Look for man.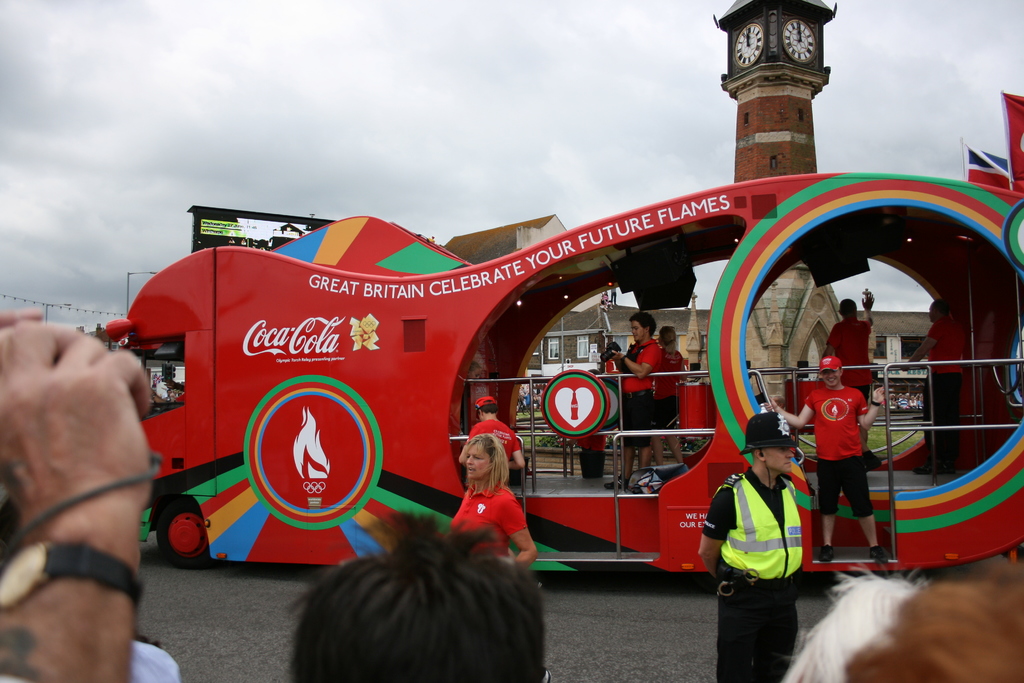
Found: <box>696,411,810,682</box>.
